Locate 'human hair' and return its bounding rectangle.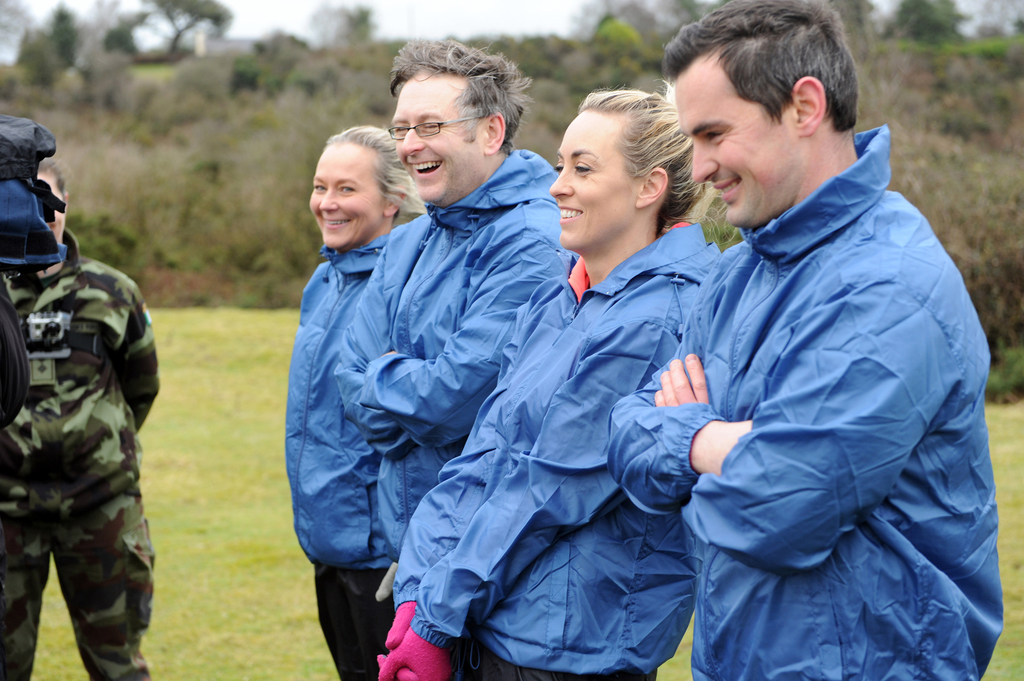
36 157 73 196.
